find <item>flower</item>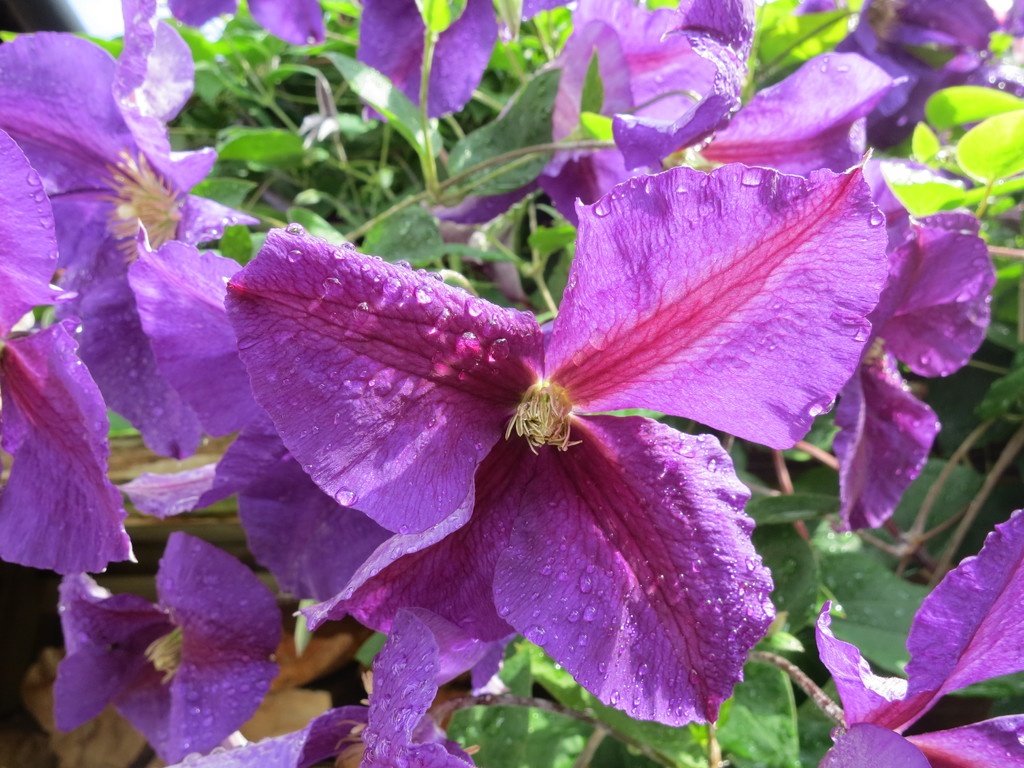
[x1=432, y1=0, x2=996, y2=532]
